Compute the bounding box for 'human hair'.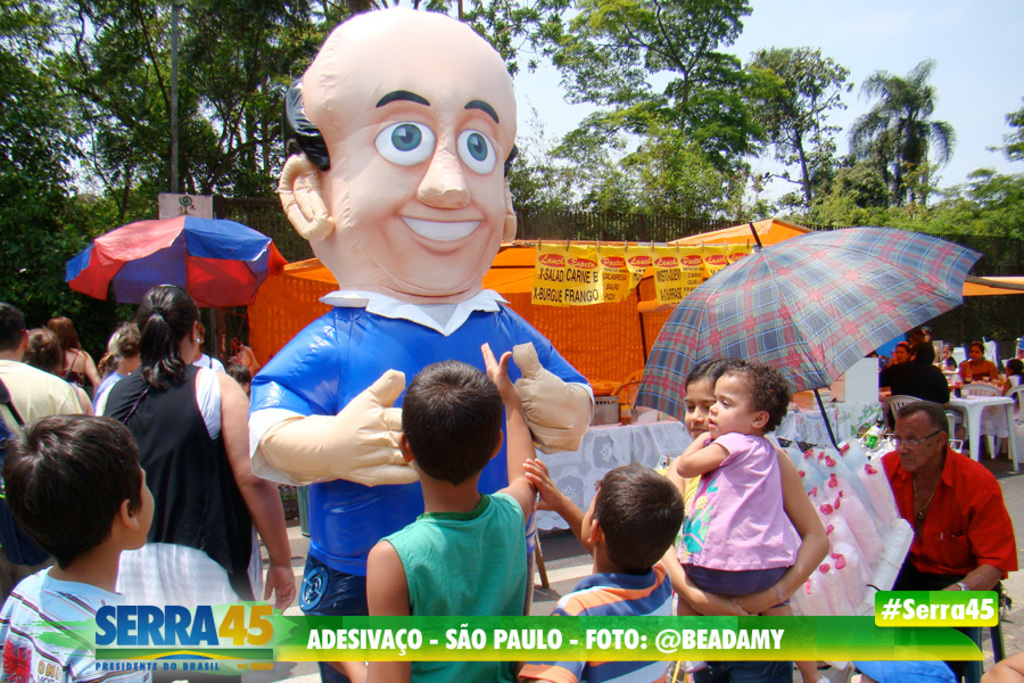
bbox=(105, 323, 144, 367).
